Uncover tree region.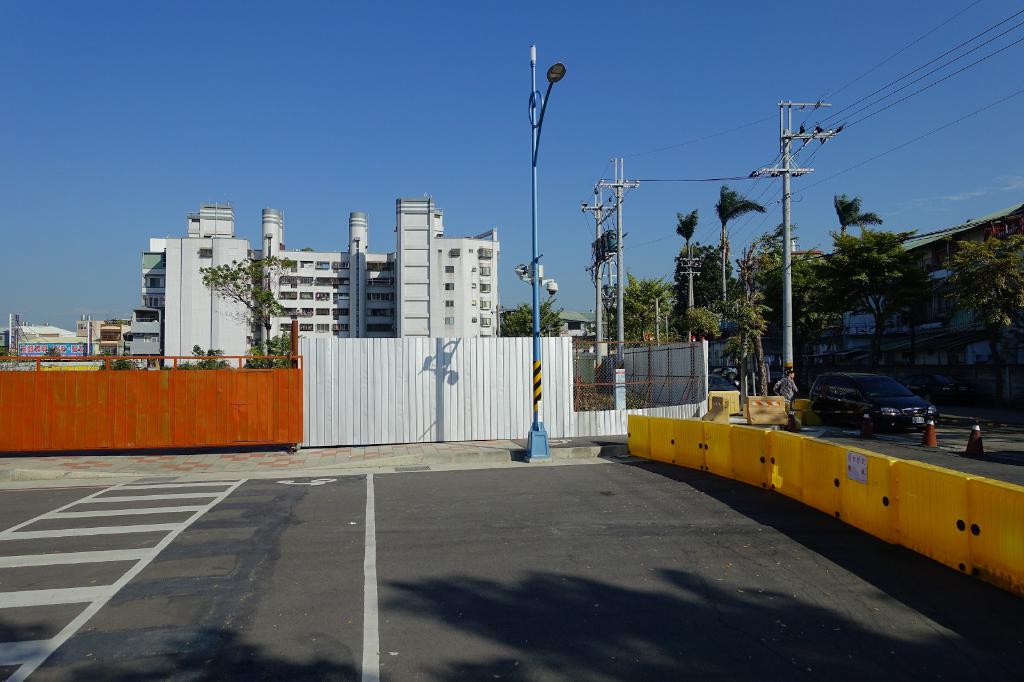
Uncovered: bbox=[716, 180, 763, 325].
